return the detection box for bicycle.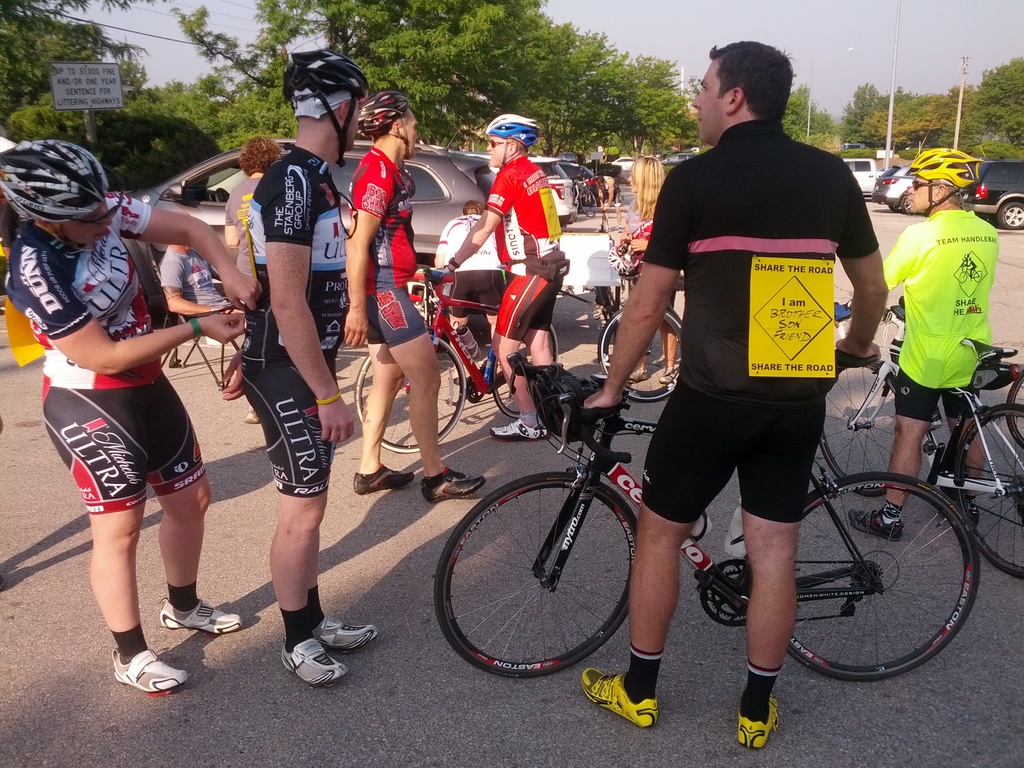
(1002, 364, 1023, 452).
